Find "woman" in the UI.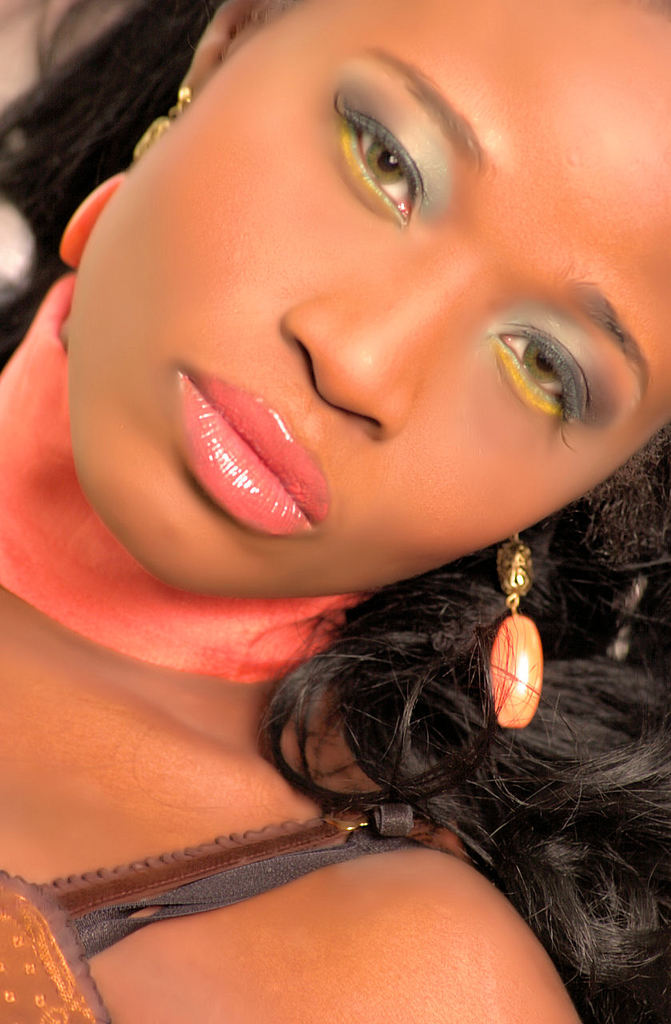
UI element at rect(0, 0, 670, 1023).
